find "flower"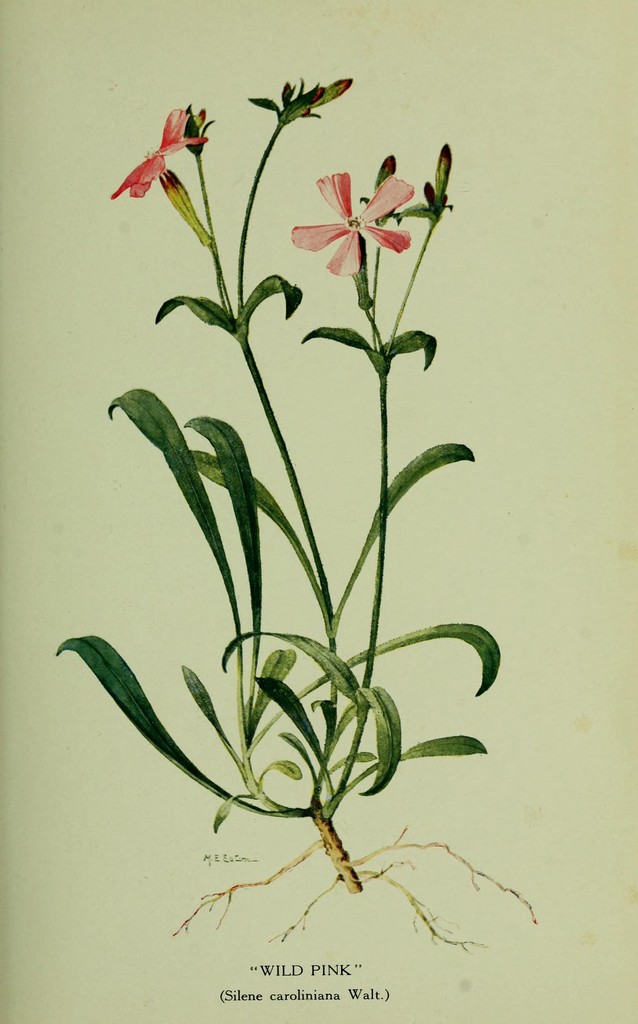
[297,146,421,267]
